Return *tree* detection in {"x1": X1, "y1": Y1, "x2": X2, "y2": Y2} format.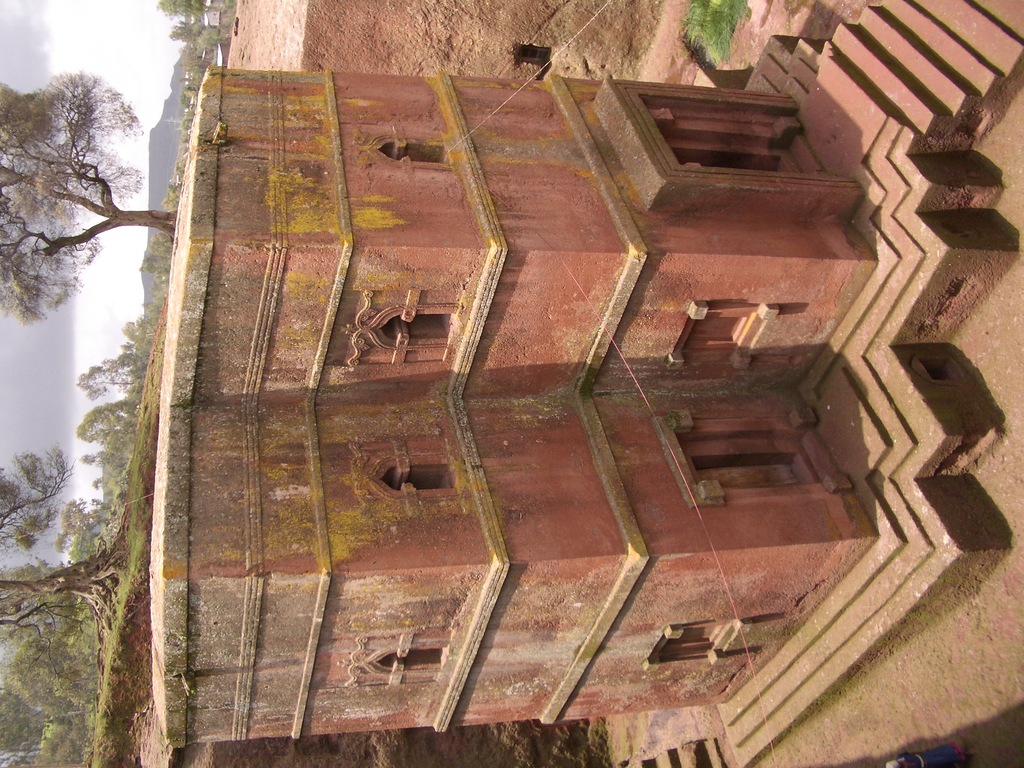
{"x1": 6, "y1": 54, "x2": 153, "y2": 349}.
